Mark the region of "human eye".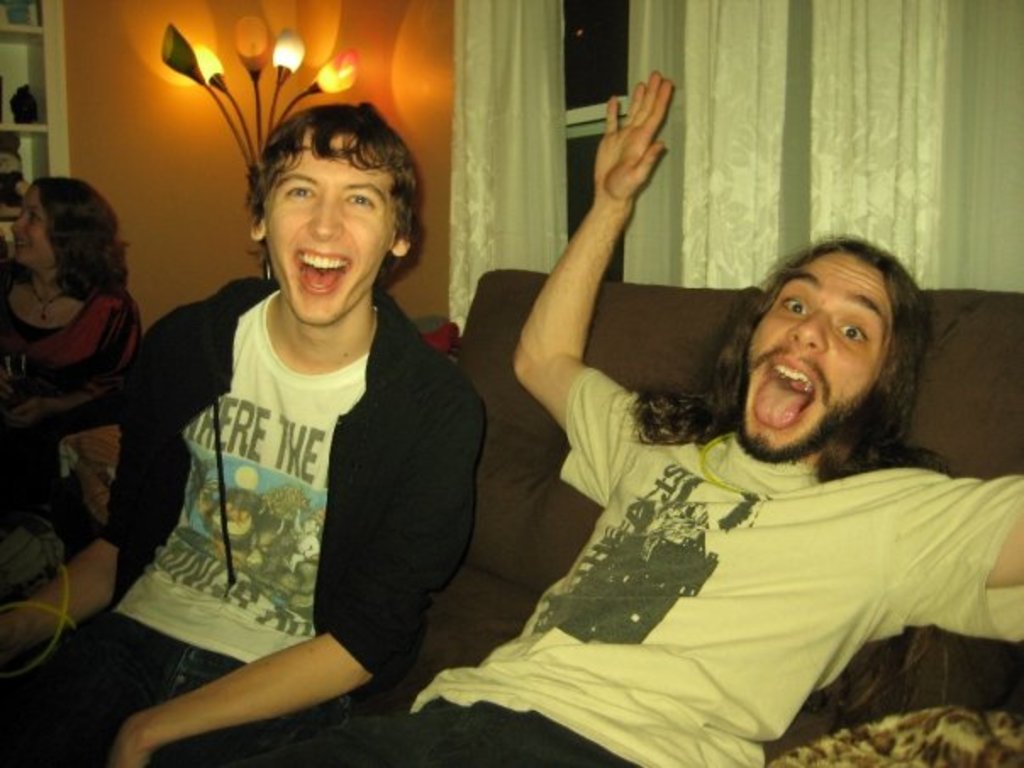
Region: bbox=[281, 178, 319, 200].
